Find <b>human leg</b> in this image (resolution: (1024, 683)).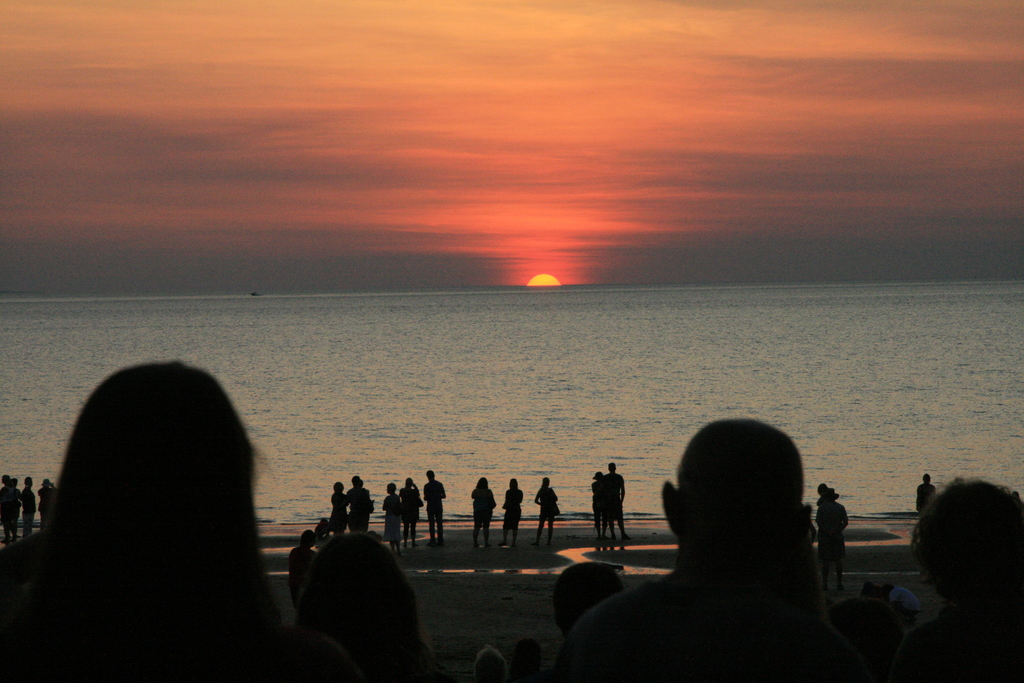
<bbox>474, 504, 480, 548</bbox>.
